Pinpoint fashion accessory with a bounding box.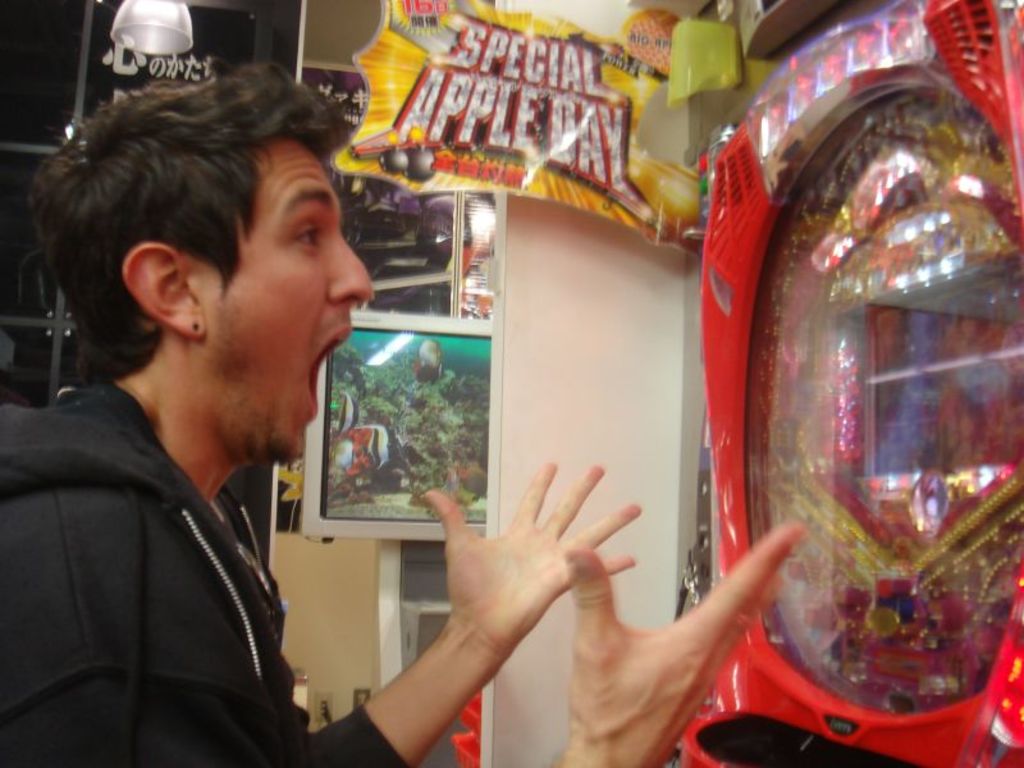
select_region(188, 319, 204, 338).
